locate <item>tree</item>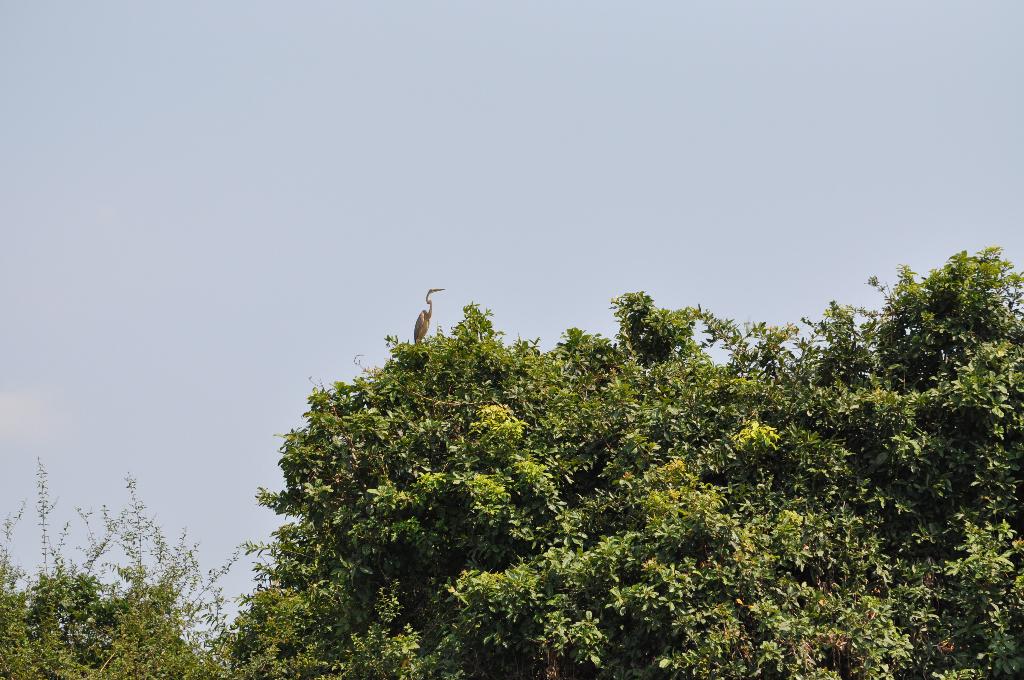
BBox(223, 246, 1021, 679)
